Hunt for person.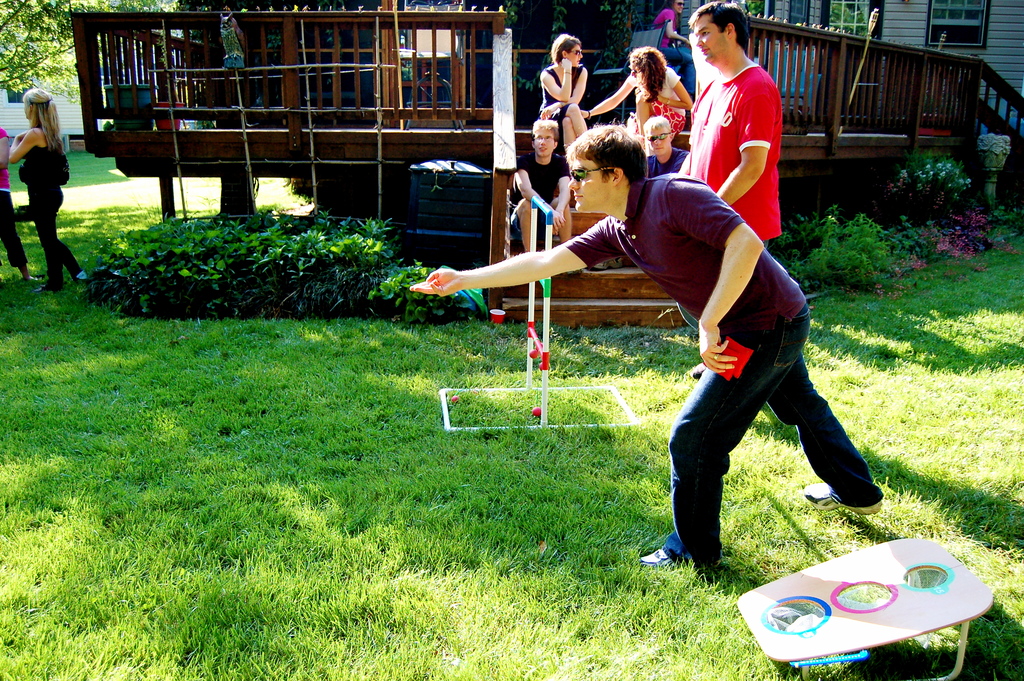
Hunted down at {"left": 410, "top": 119, "right": 884, "bottom": 569}.
